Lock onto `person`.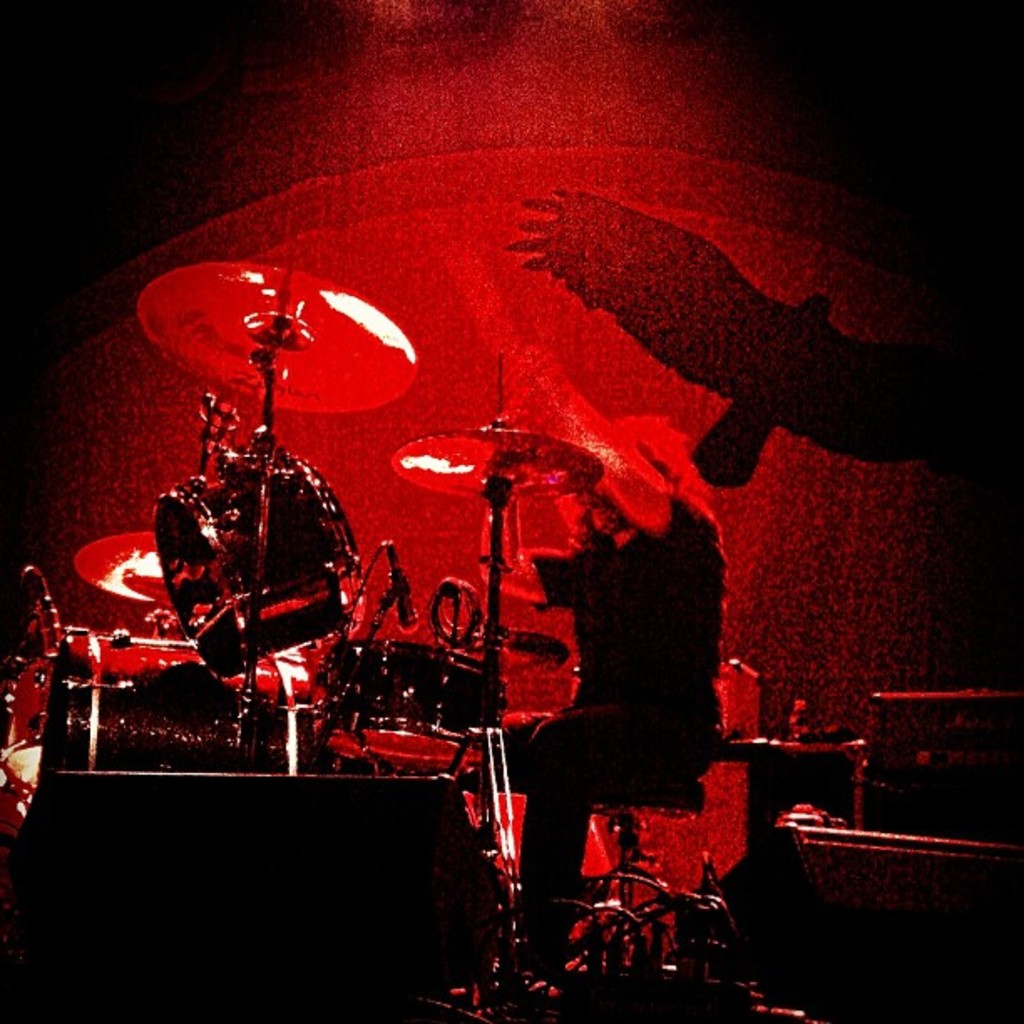
Locked: {"left": 484, "top": 288, "right": 750, "bottom": 972}.
